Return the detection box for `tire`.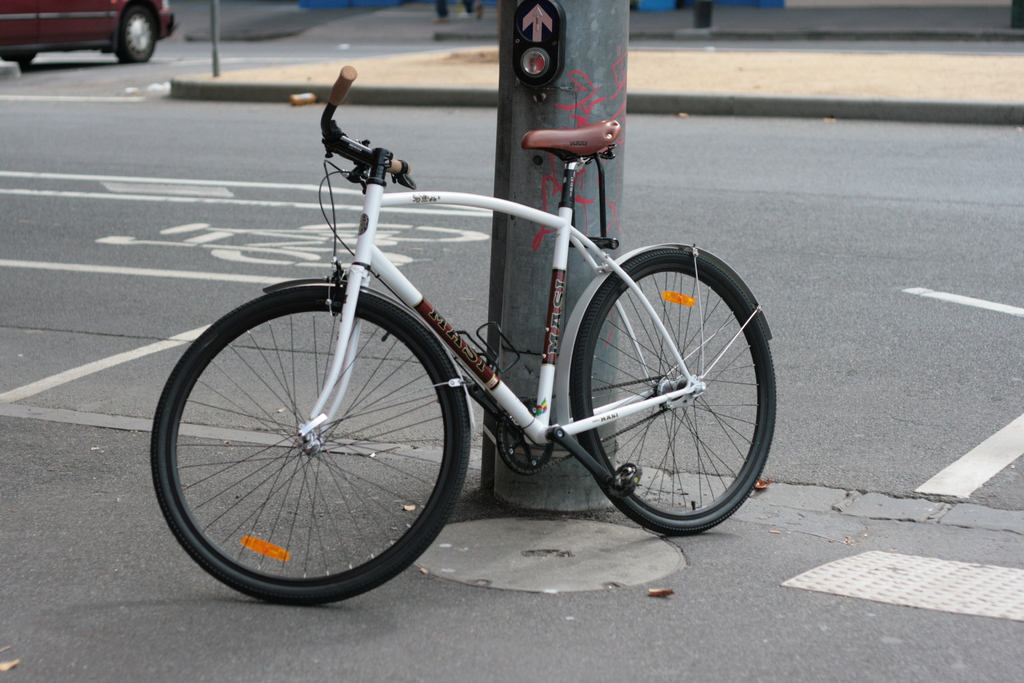
[0,51,35,70].
